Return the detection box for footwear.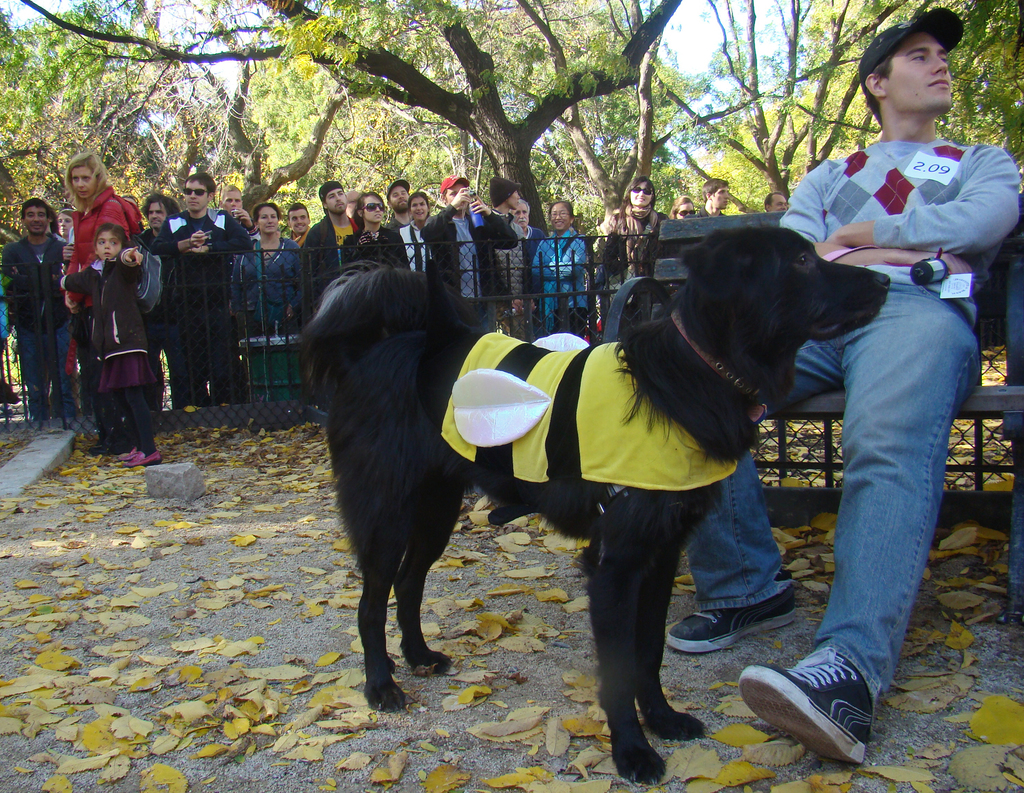
box=[119, 448, 136, 462].
